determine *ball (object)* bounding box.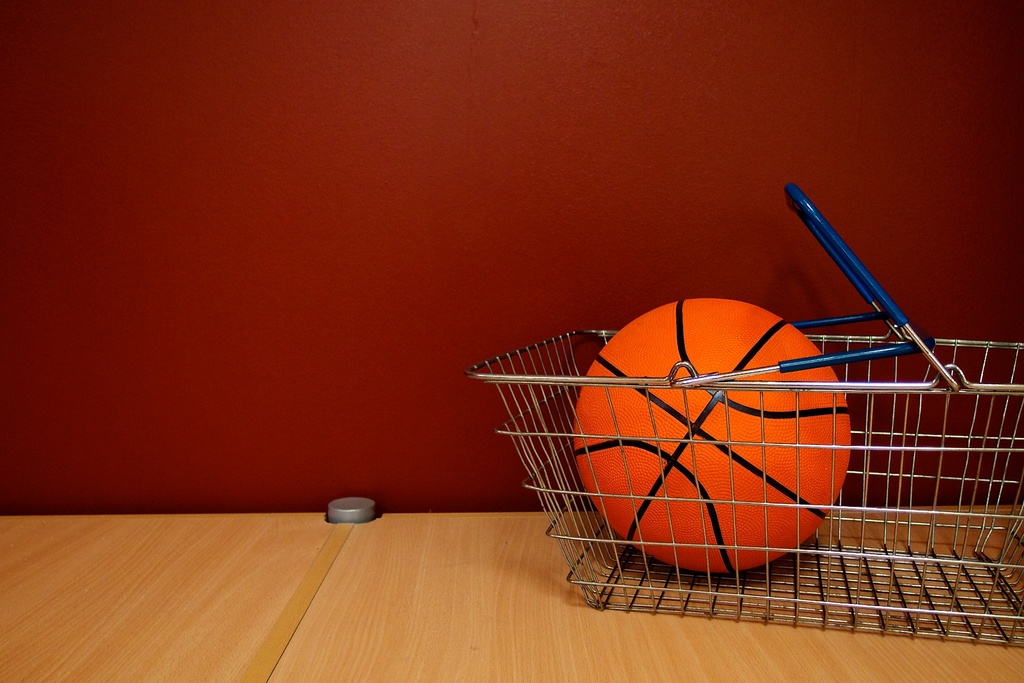
Determined: 575/298/851/575.
